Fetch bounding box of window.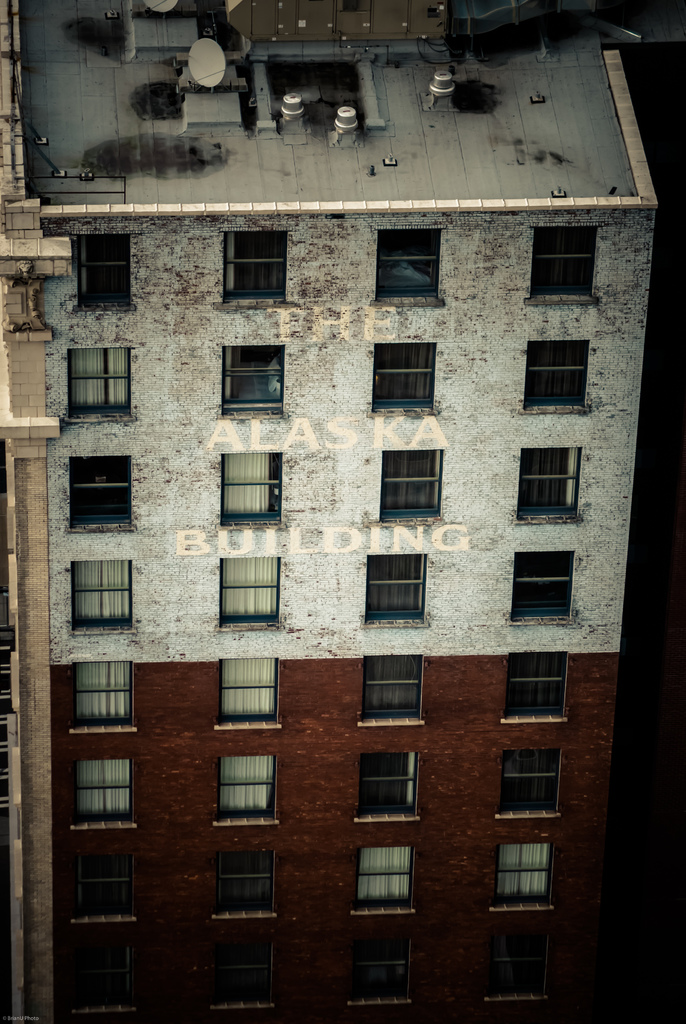
Bbox: box(509, 335, 596, 419).
